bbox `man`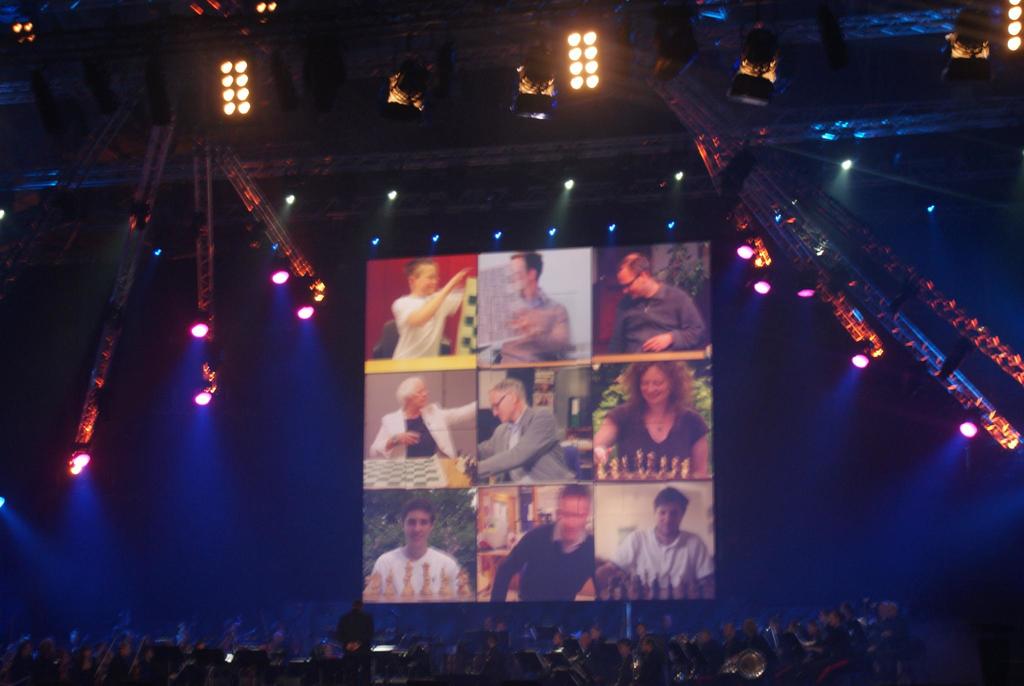
crop(392, 256, 476, 375)
